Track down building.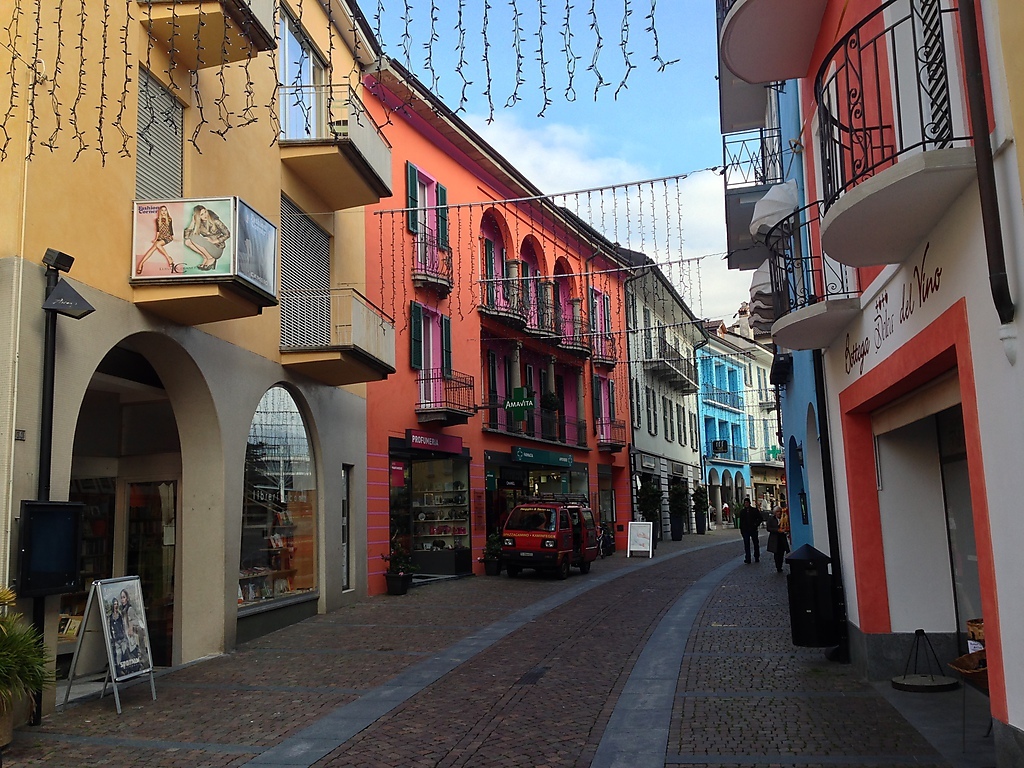
Tracked to (358,55,638,606).
